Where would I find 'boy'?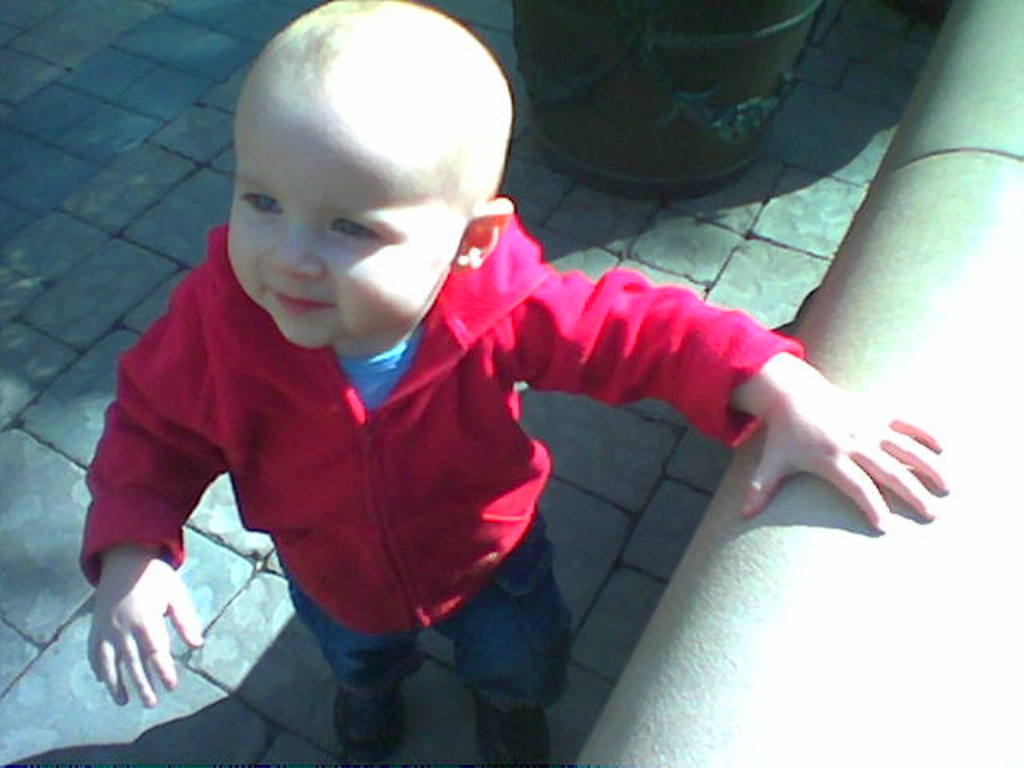
At <region>72, 19, 917, 698</region>.
